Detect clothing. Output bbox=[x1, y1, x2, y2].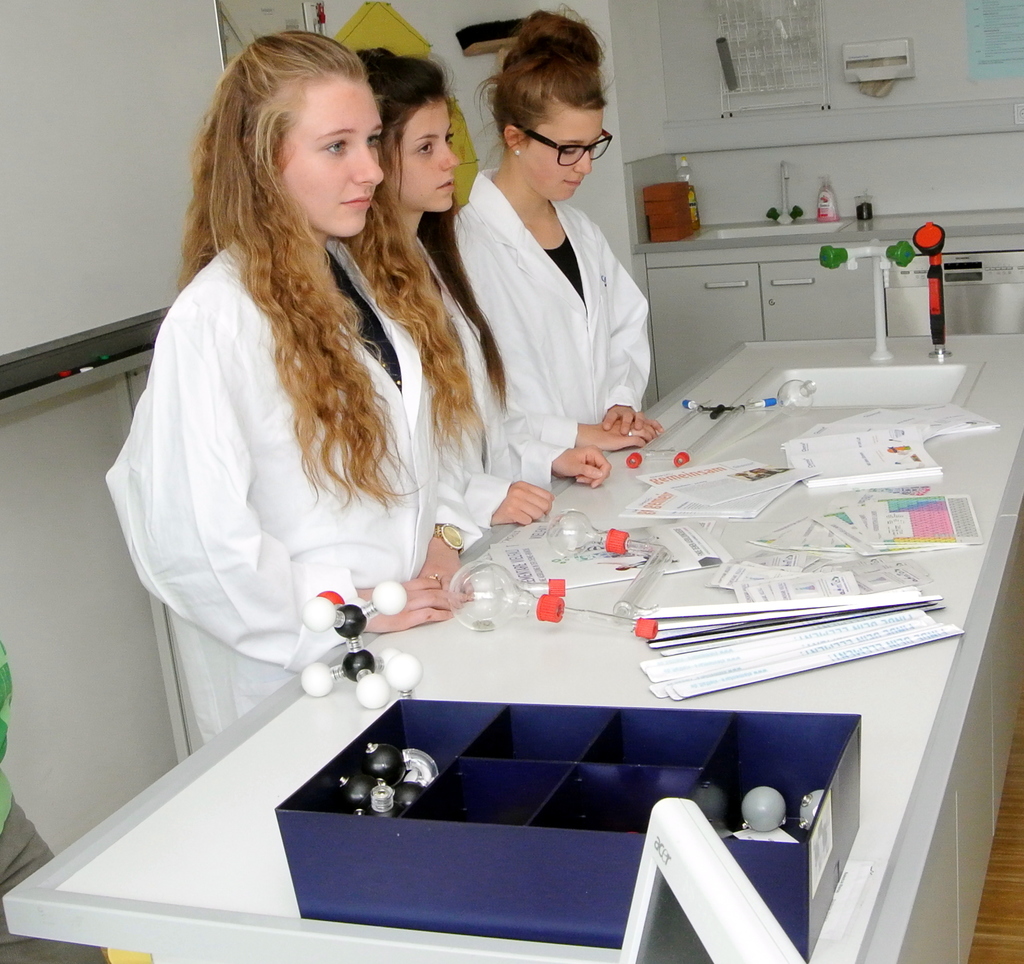
bbox=[447, 165, 655, 481].
